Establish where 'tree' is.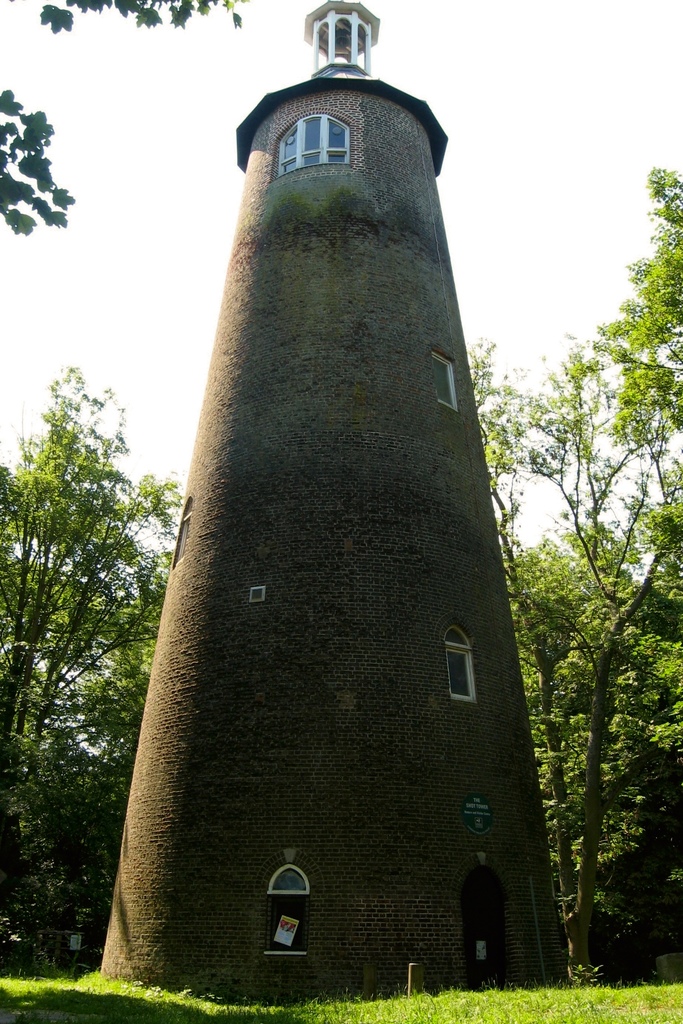
Established at <region>504, 323, 672, 980</region>.
